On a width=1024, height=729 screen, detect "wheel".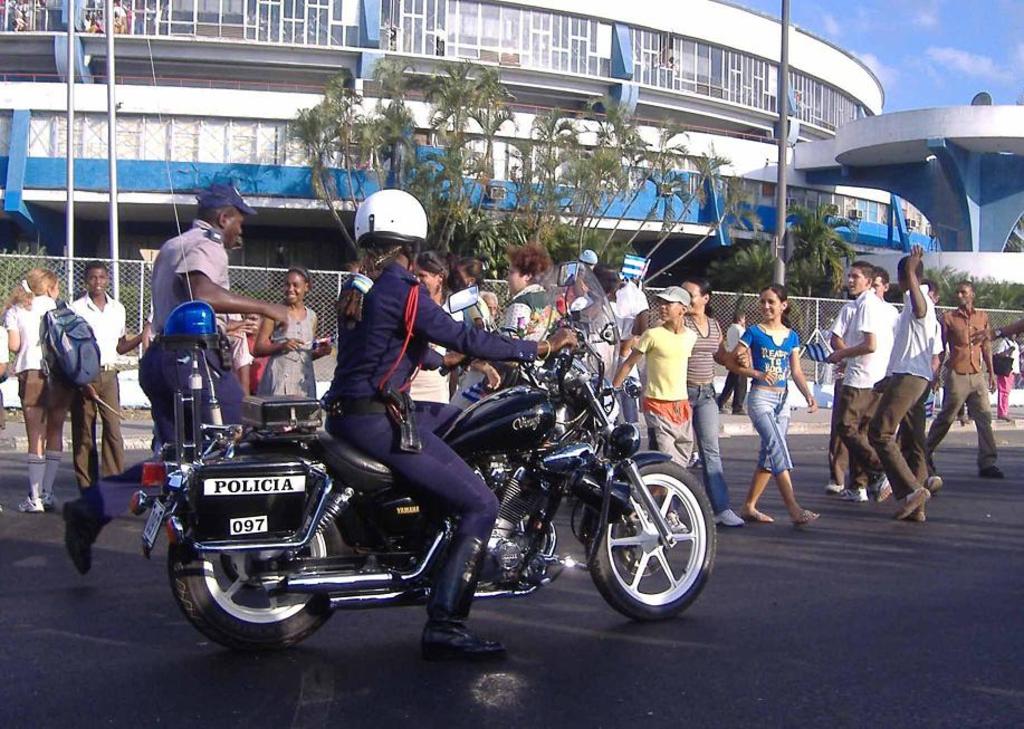
l=578, t=460, r=702, b=623.
